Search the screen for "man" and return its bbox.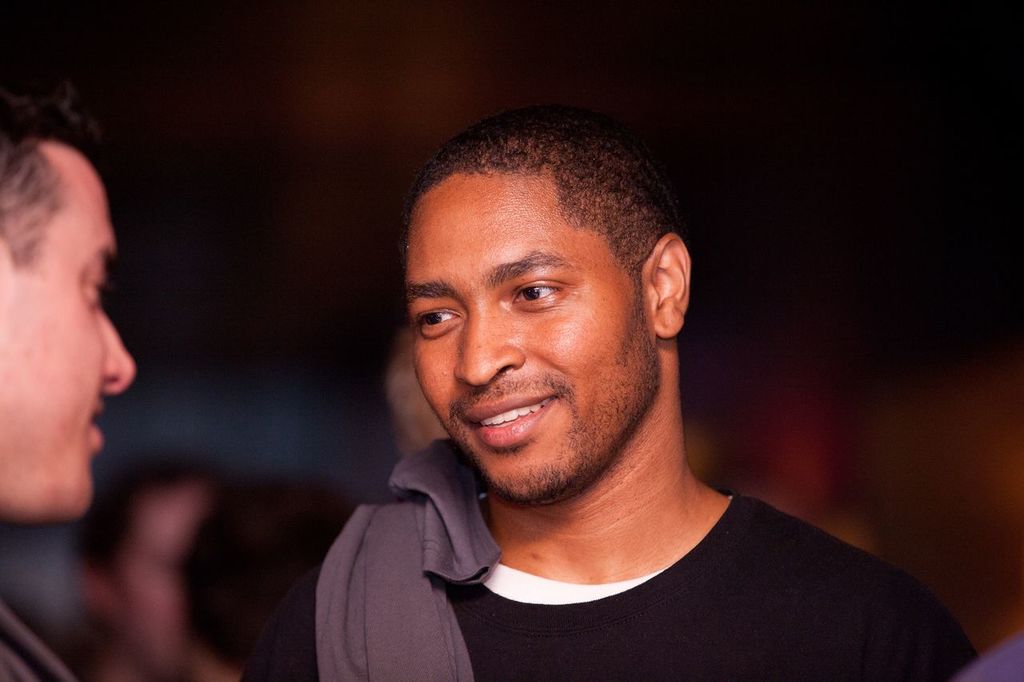
Found: 222:99:984:681.
